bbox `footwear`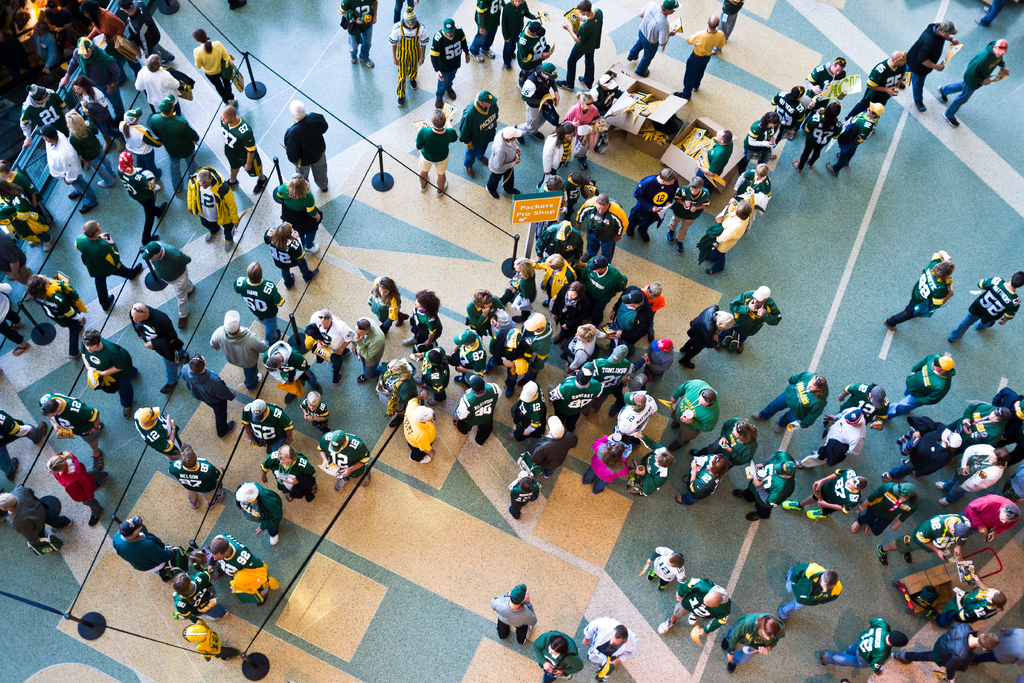
{"left": 878, "top": 545, "right": 887, "bottom": 568}
